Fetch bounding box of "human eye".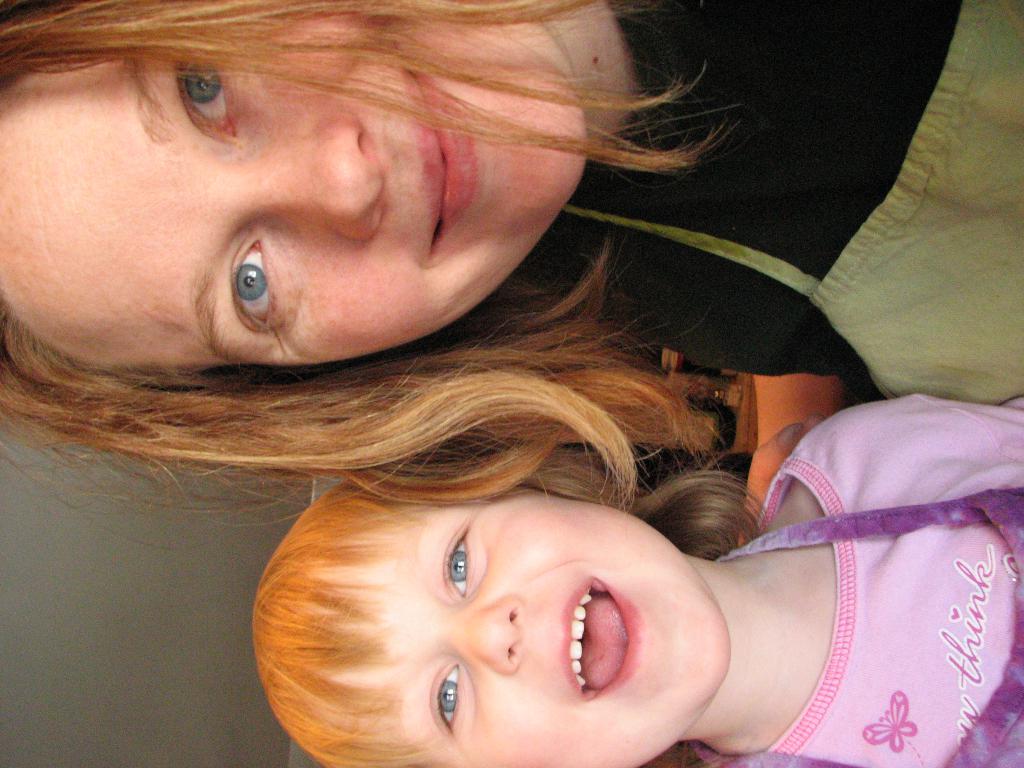
Bbox: BBox(204, 221, 271, 322).
